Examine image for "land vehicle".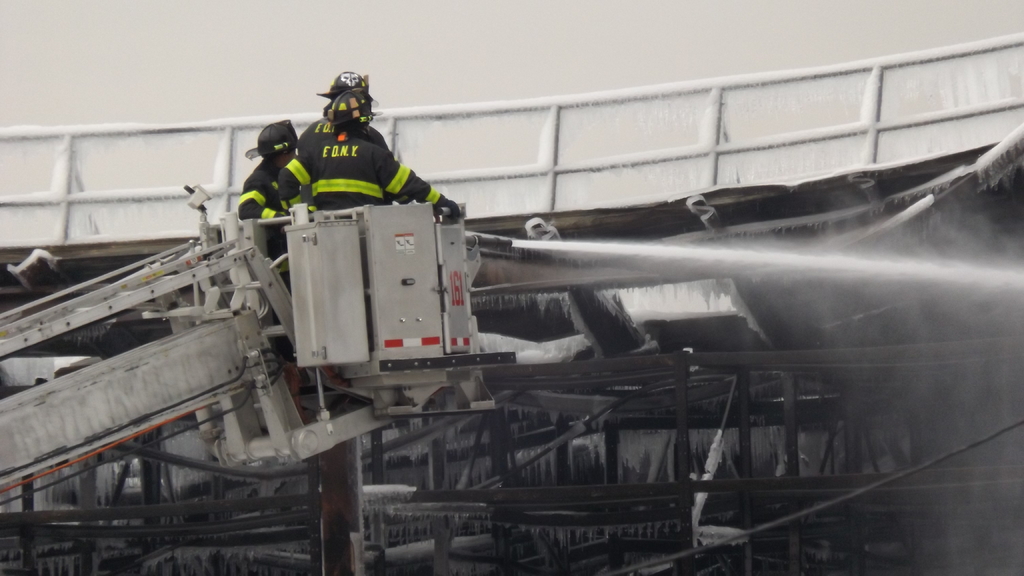
Examination result: 0/184/512/491.
